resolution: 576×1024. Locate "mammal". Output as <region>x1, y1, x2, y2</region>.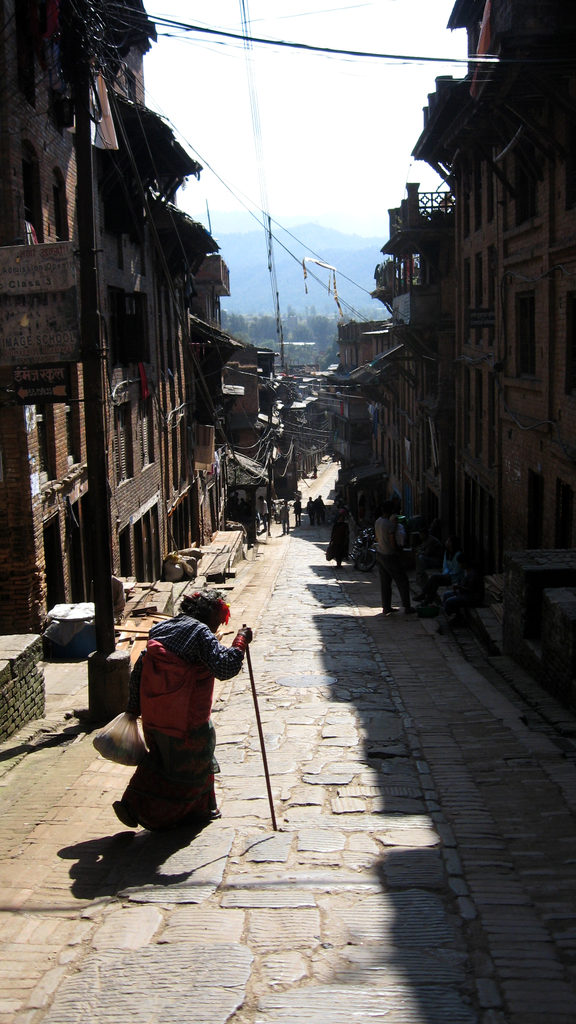
<region>314, 493, 324, 523</region>.
